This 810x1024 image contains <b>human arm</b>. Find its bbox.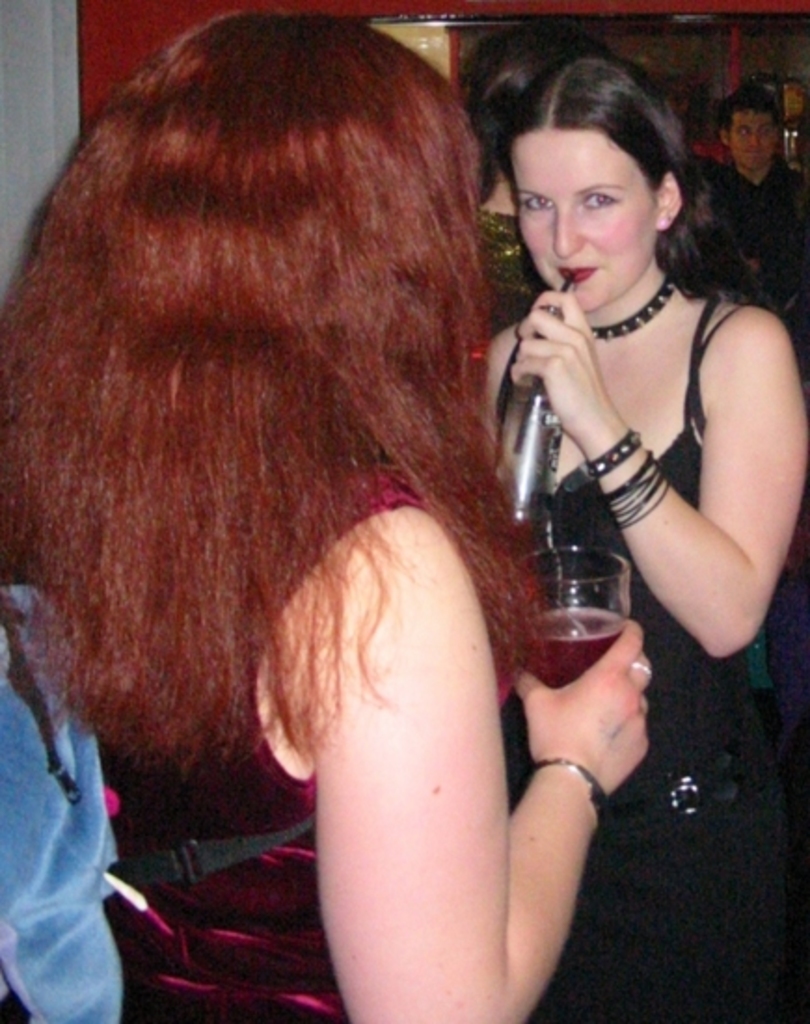
238, 512, 594, 1017.
